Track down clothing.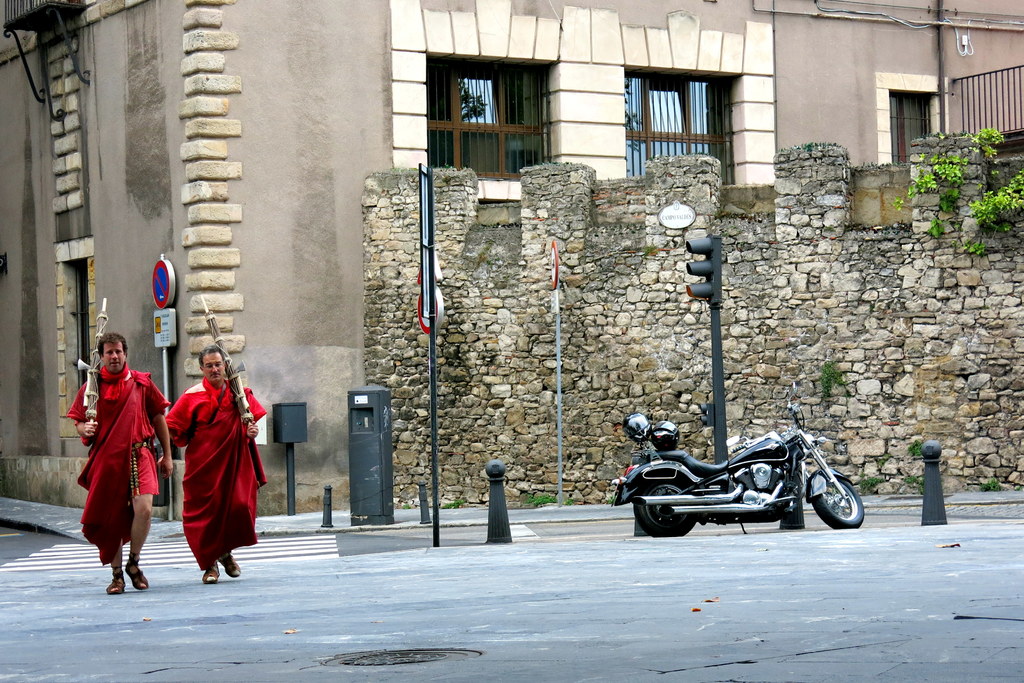
Tracked to (65,366,173,566).
